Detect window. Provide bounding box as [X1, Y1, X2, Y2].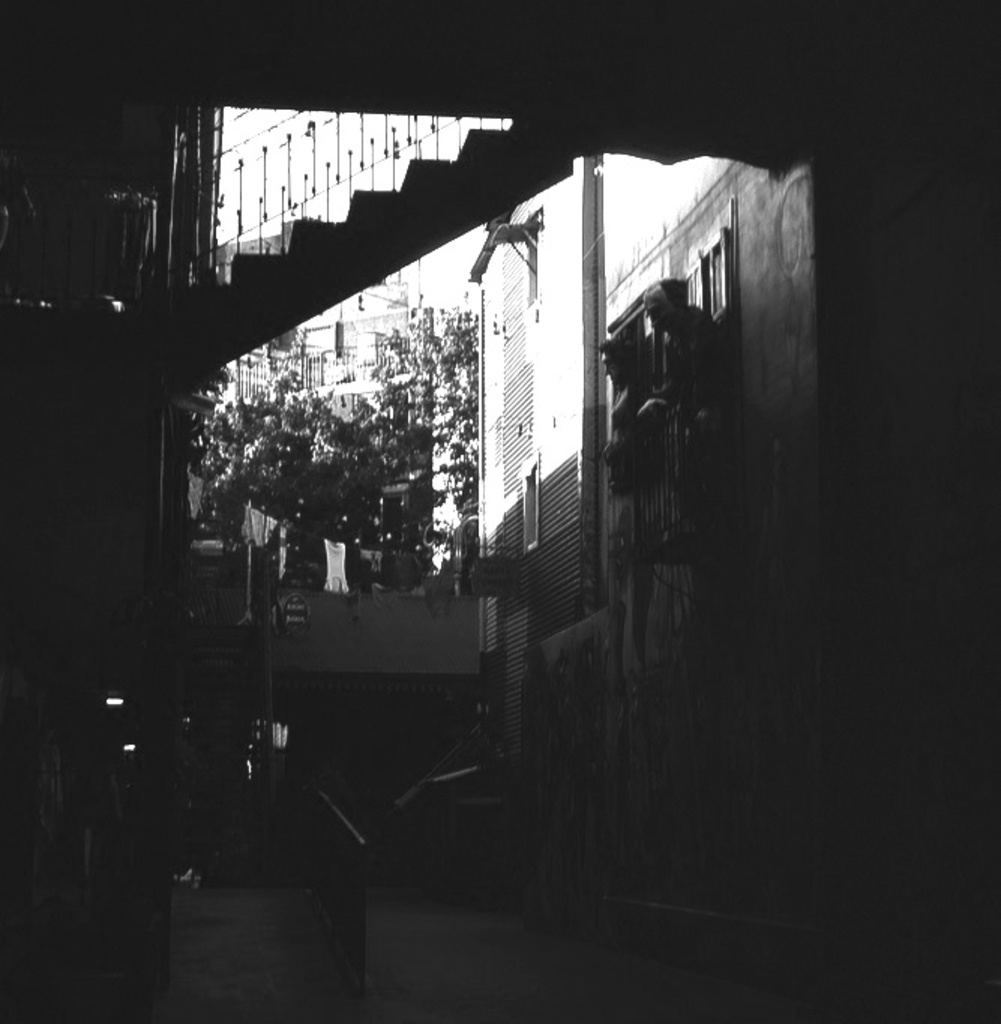
[521, 453, 540, 547].
